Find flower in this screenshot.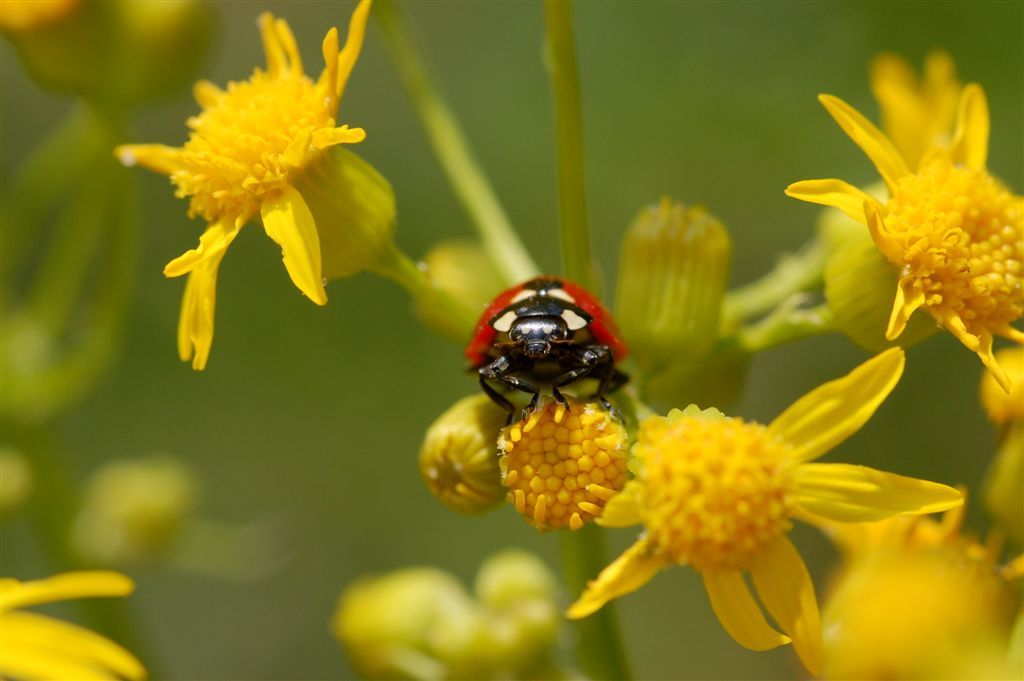
The bounding box for flower is bbox=[817, 478, 1023, 680].
